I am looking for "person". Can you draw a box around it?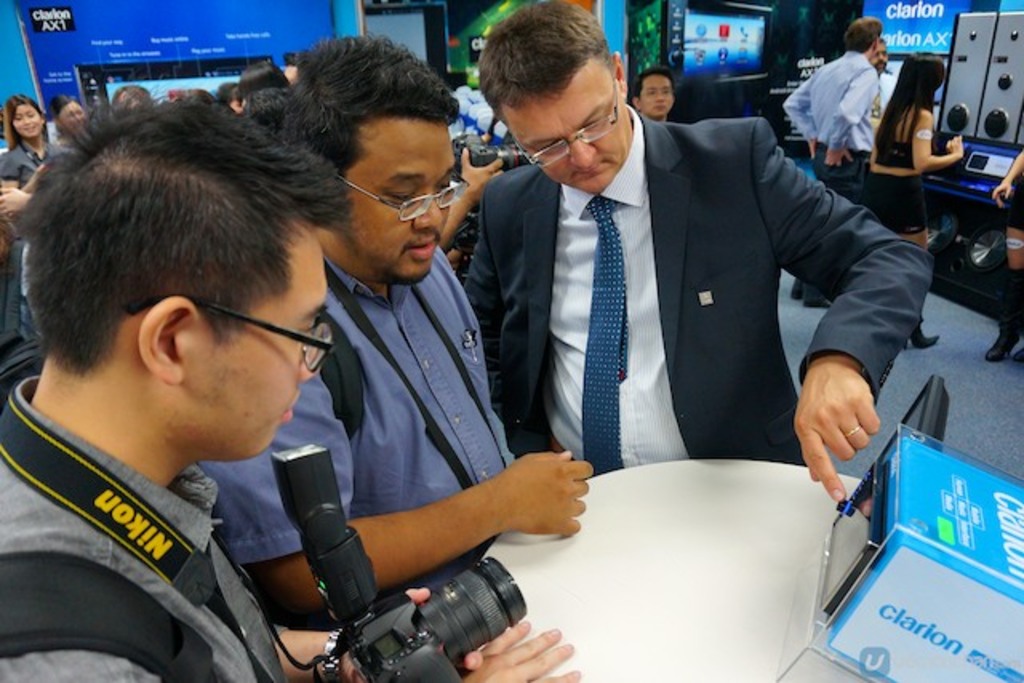
Sure, the bounding box is locate(862, 34, 899, 152).
